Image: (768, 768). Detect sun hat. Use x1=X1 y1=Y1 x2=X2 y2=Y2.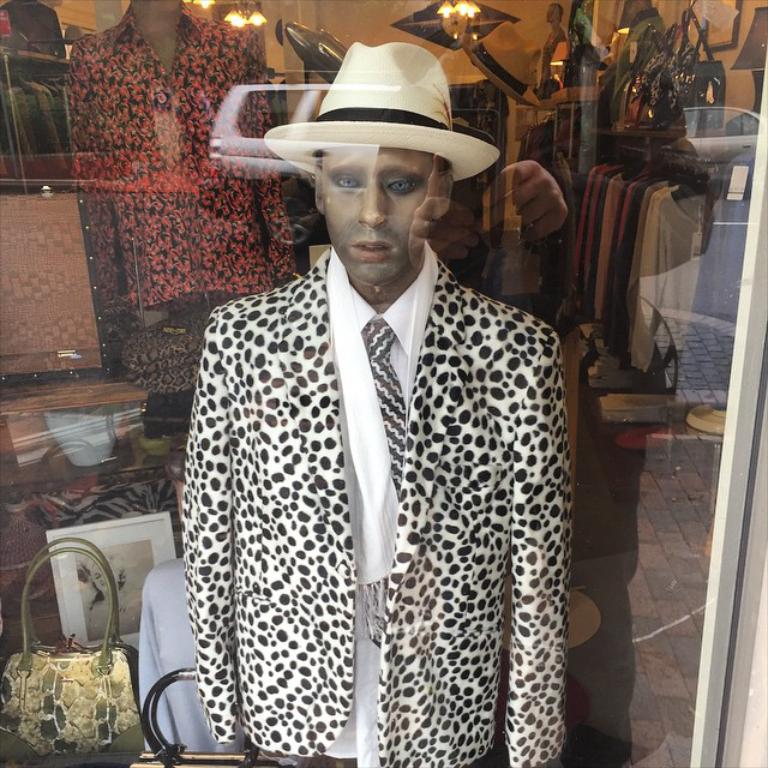
x1=264 y1=36 x2=509 y2=187.
